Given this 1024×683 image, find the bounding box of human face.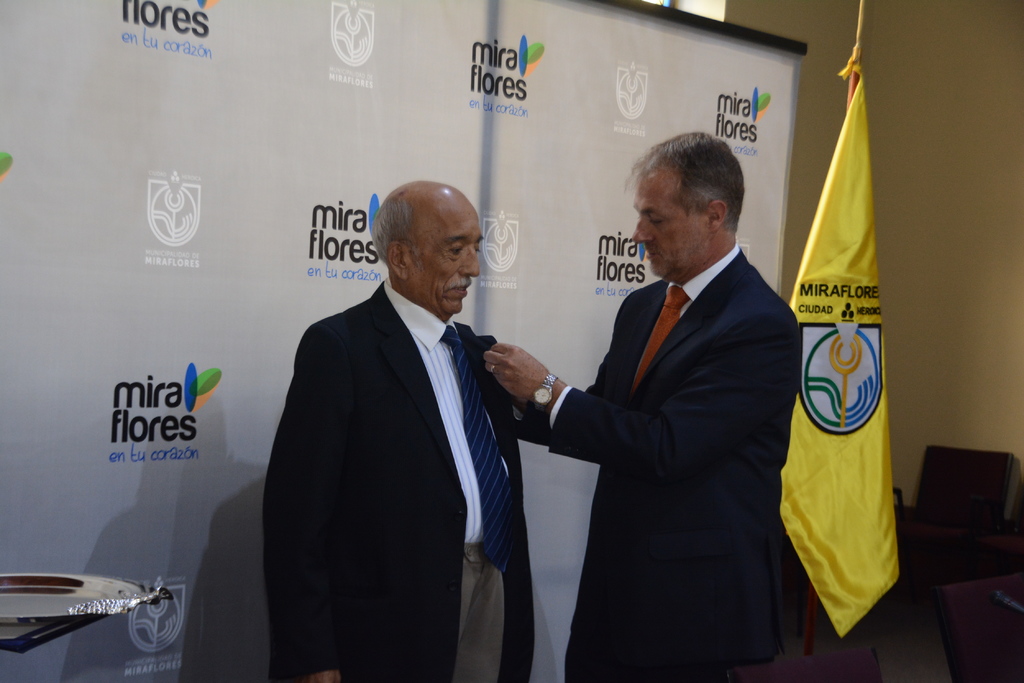
632, 163, 703, 287.
